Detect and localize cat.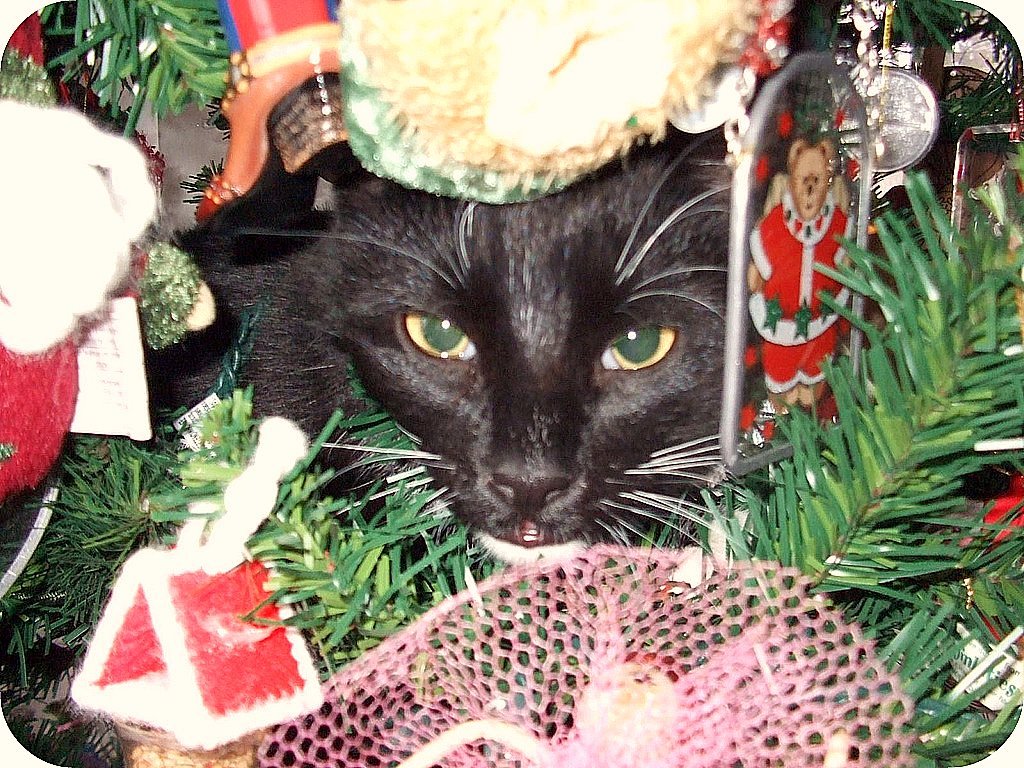
Localized at 137/127/755/543.
